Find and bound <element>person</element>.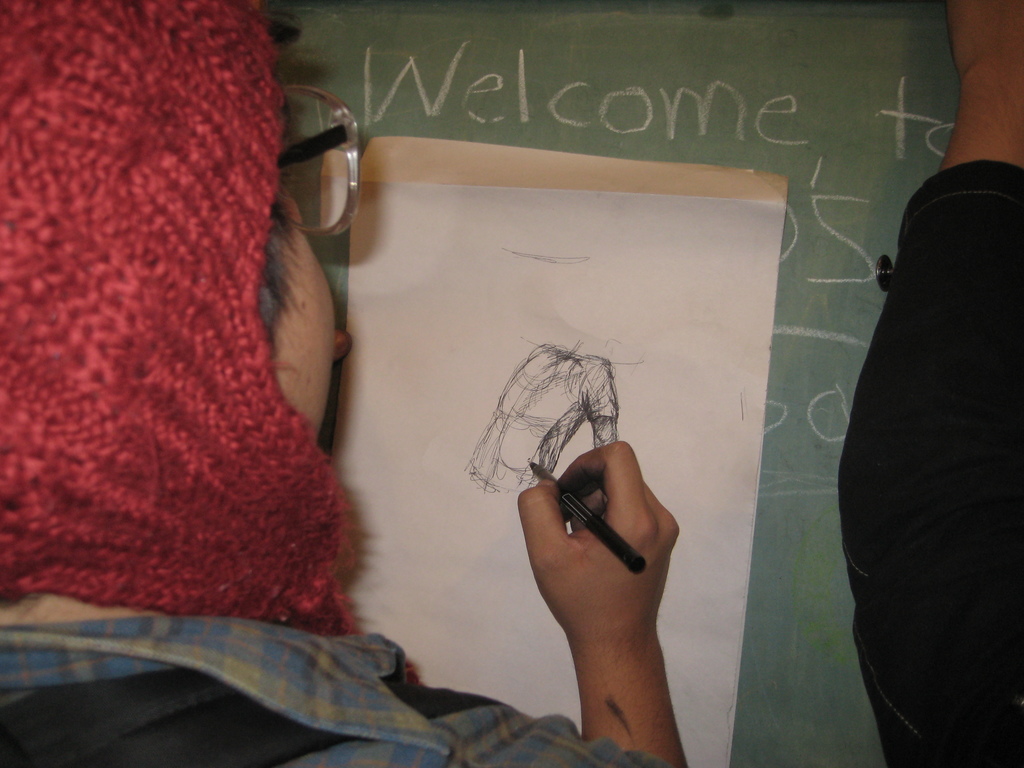
Bound: [x1=835, y1=0, x2=1023, y2=765].
